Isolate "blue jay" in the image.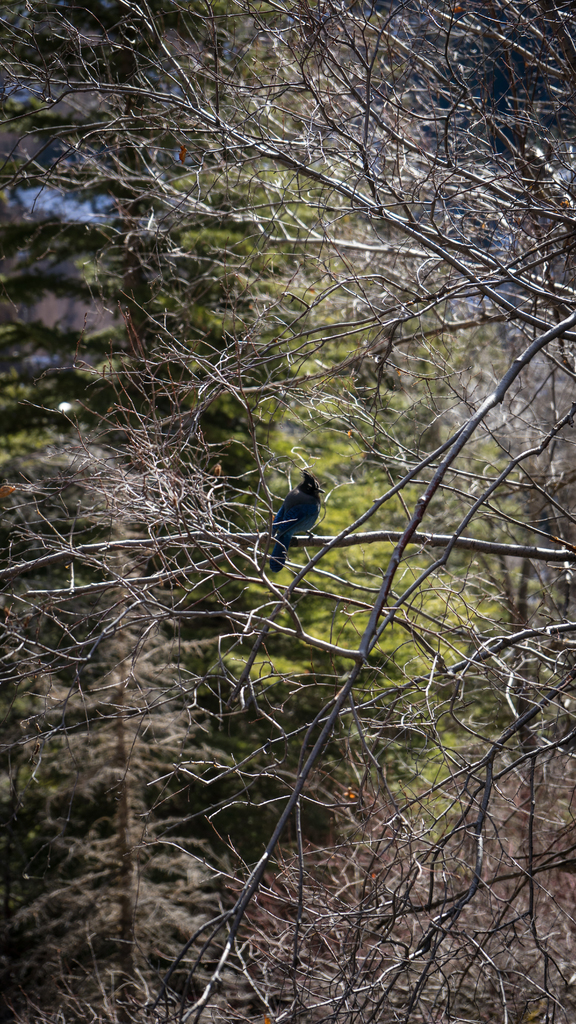
Isolated region: (270, 467, 326, 576).
